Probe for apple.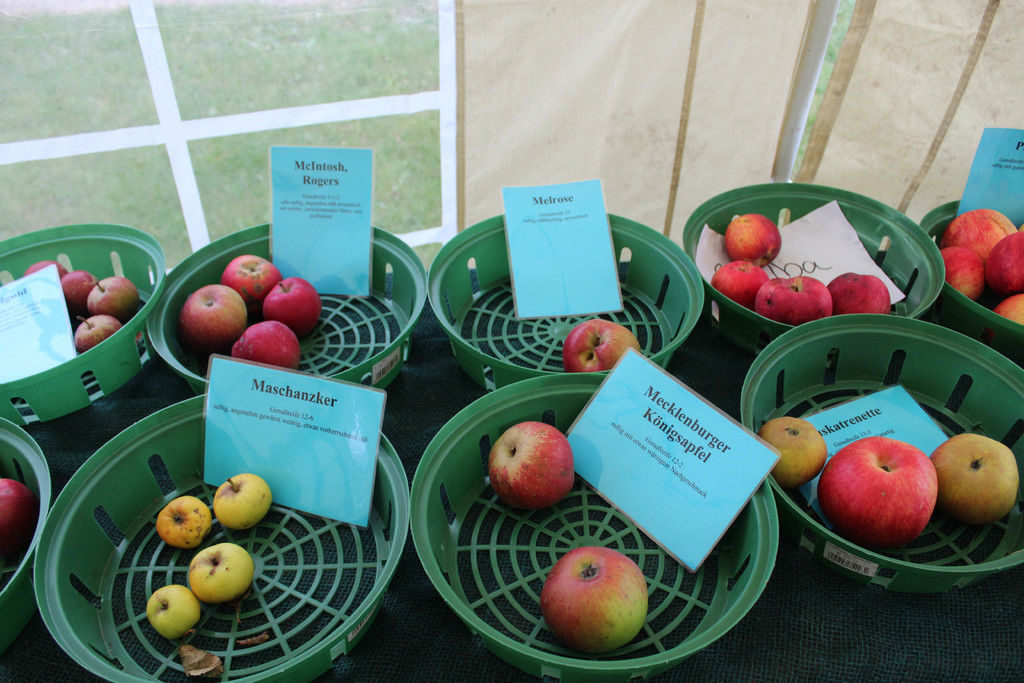
Probe result: select_region(938, 210, 1018, 262).
